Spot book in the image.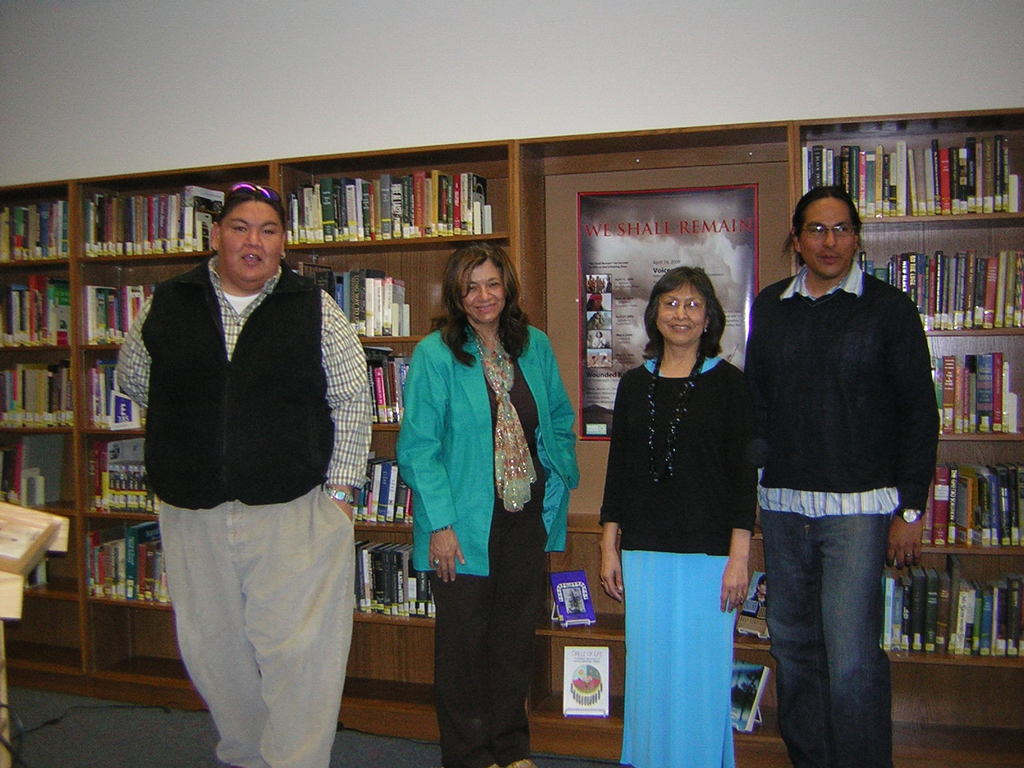
book found at [left=732, top=570, right=768, bottom=643].
